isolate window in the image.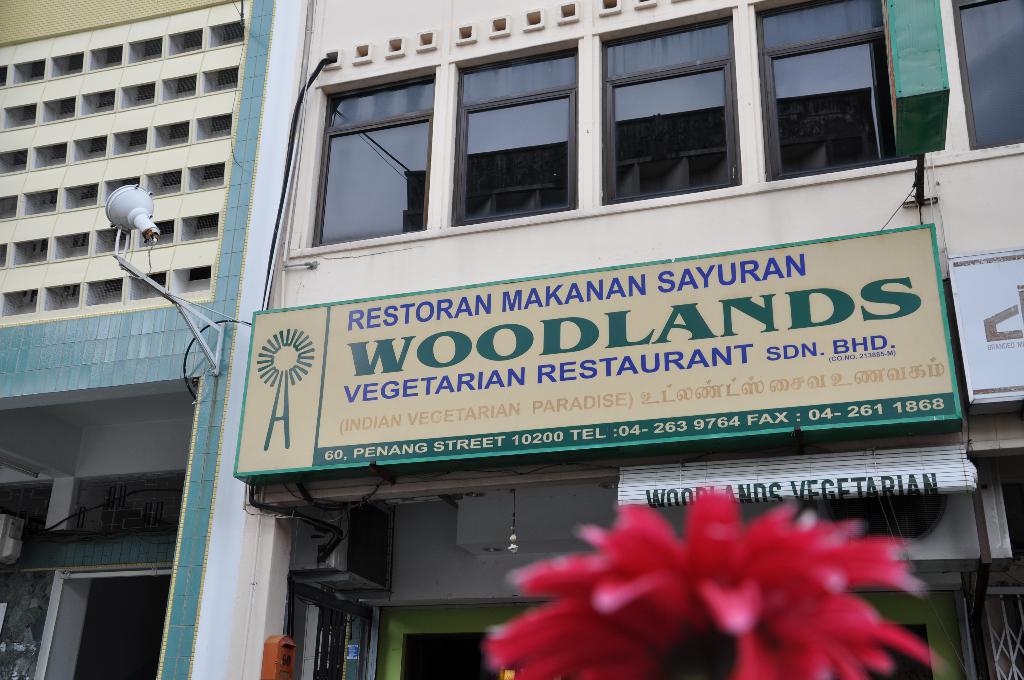
Isolated region: detection(160, 77, 199, 99).
